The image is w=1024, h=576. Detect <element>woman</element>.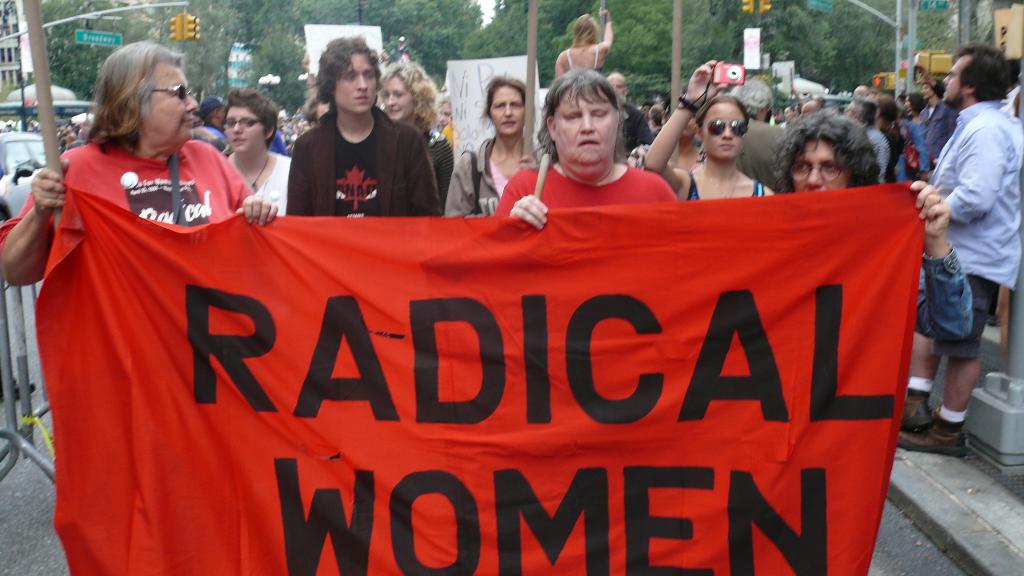
Detection: box(216, 88, 299, 216).
